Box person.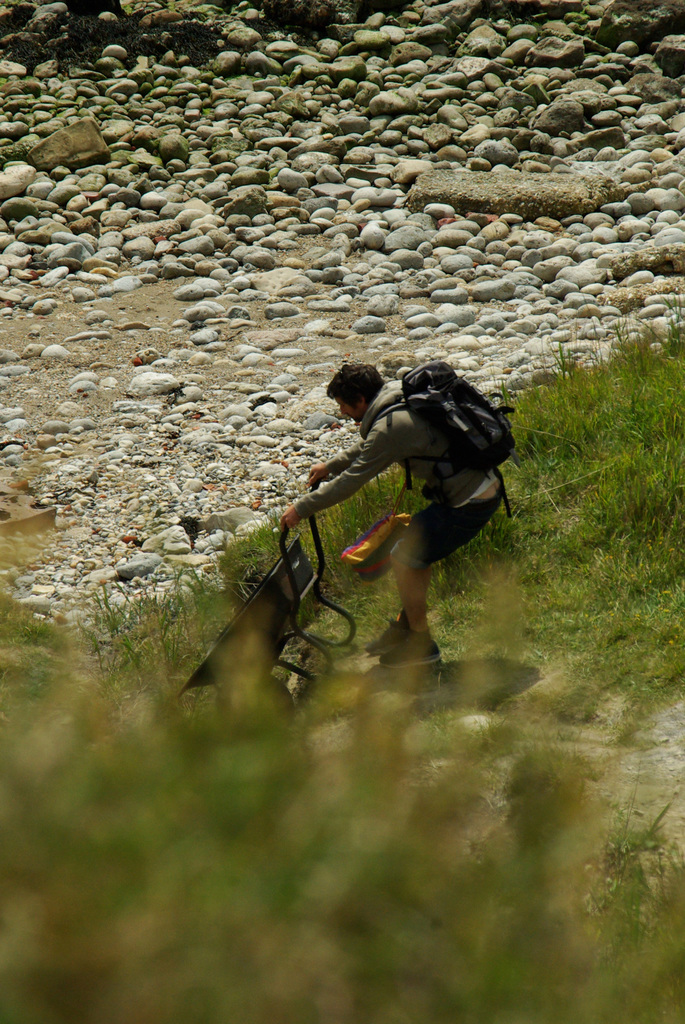
<region>285, 336, 512, 681</region>.
